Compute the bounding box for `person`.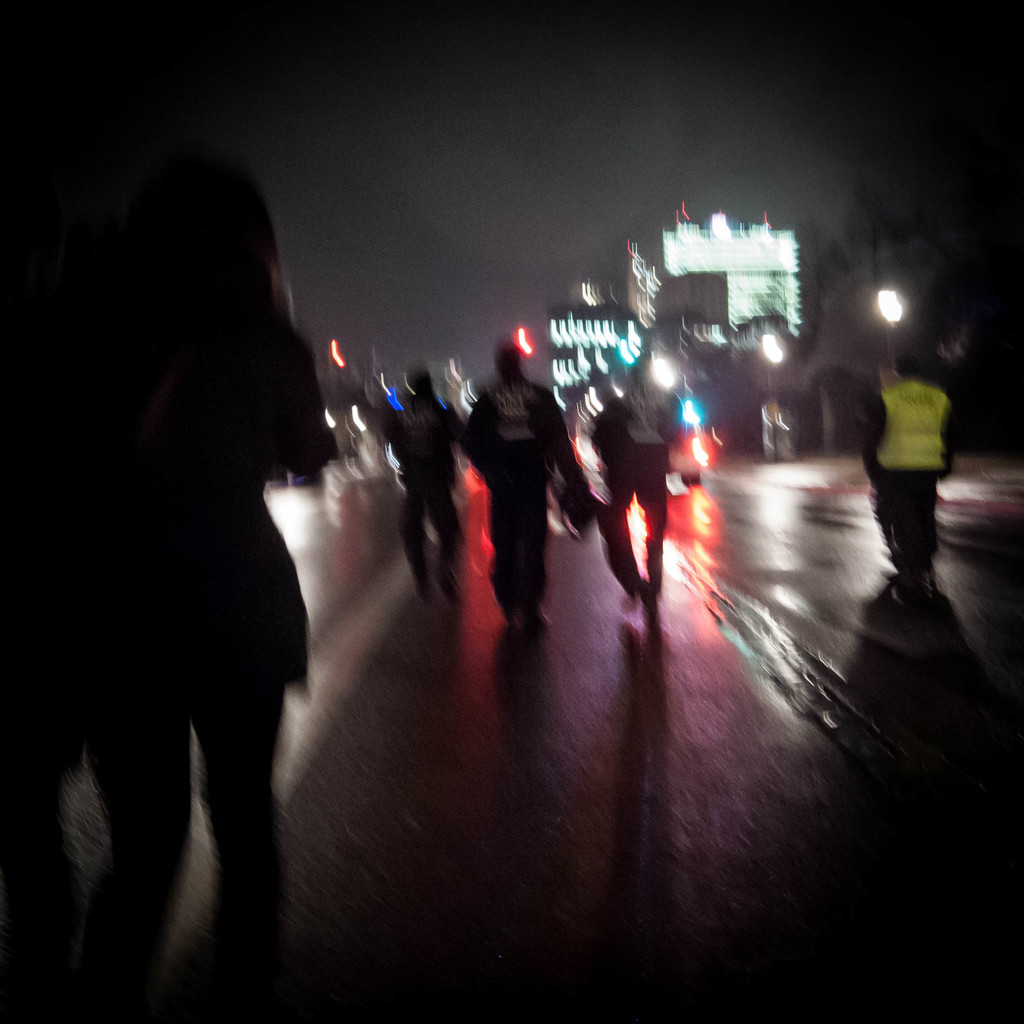
crop(595, 378, 673, 626).
